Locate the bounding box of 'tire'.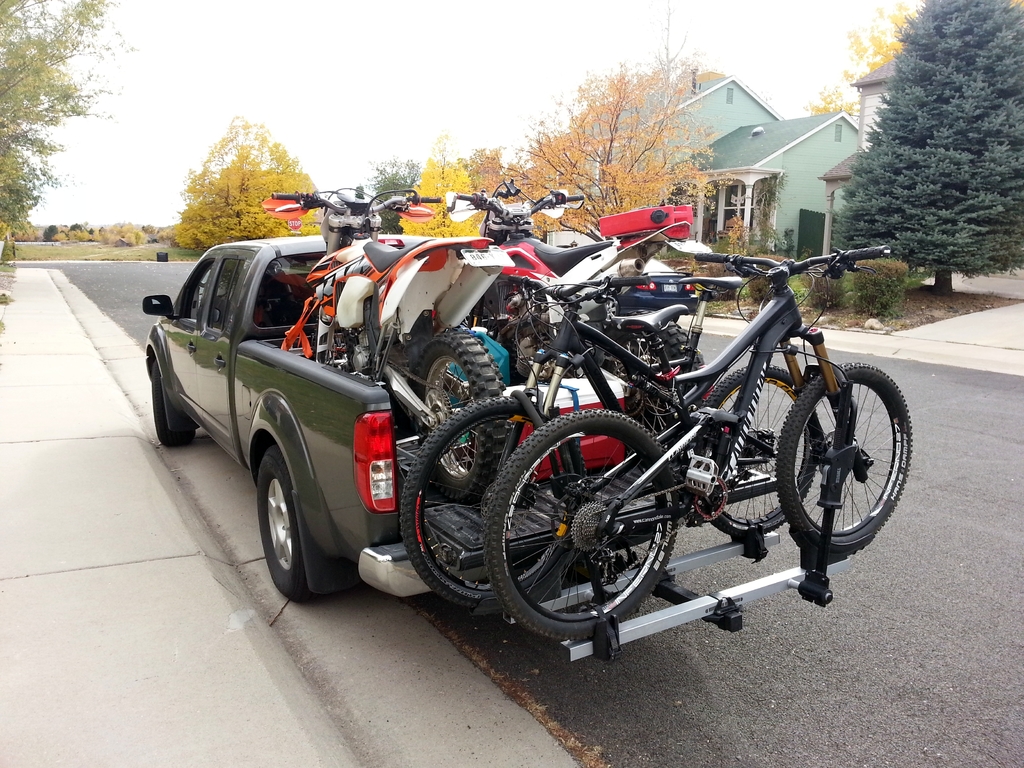
Bounding box: 152/362/195/447.
